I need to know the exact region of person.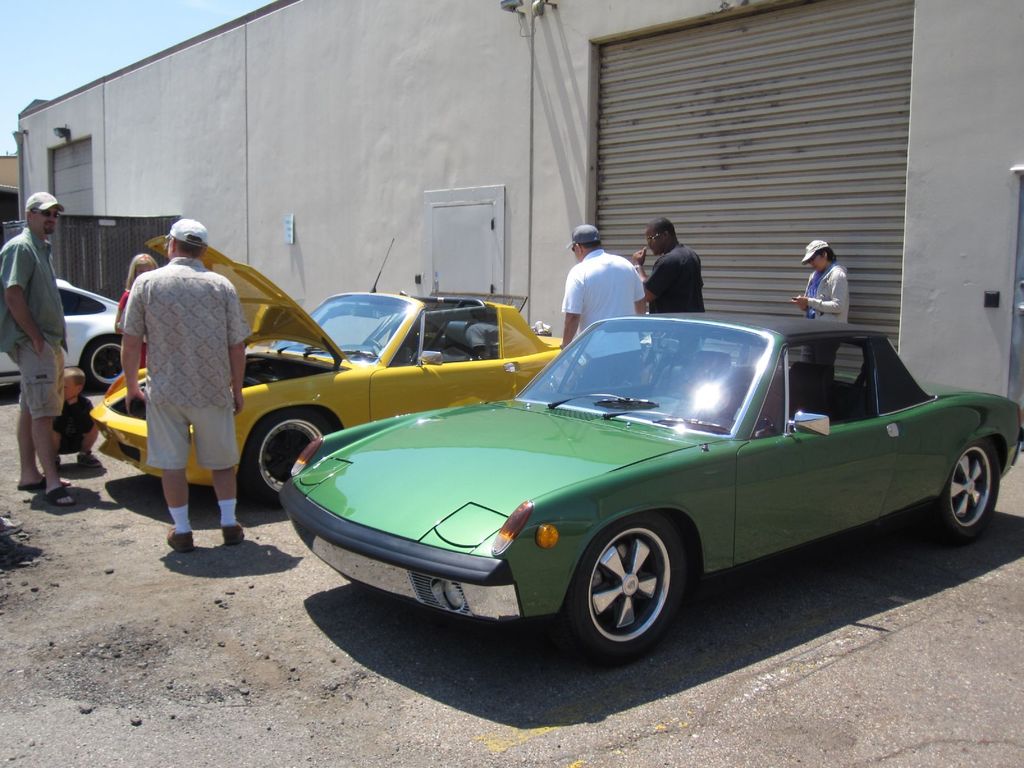
Region: [left=787, top=239, right=850, bottom=365].
